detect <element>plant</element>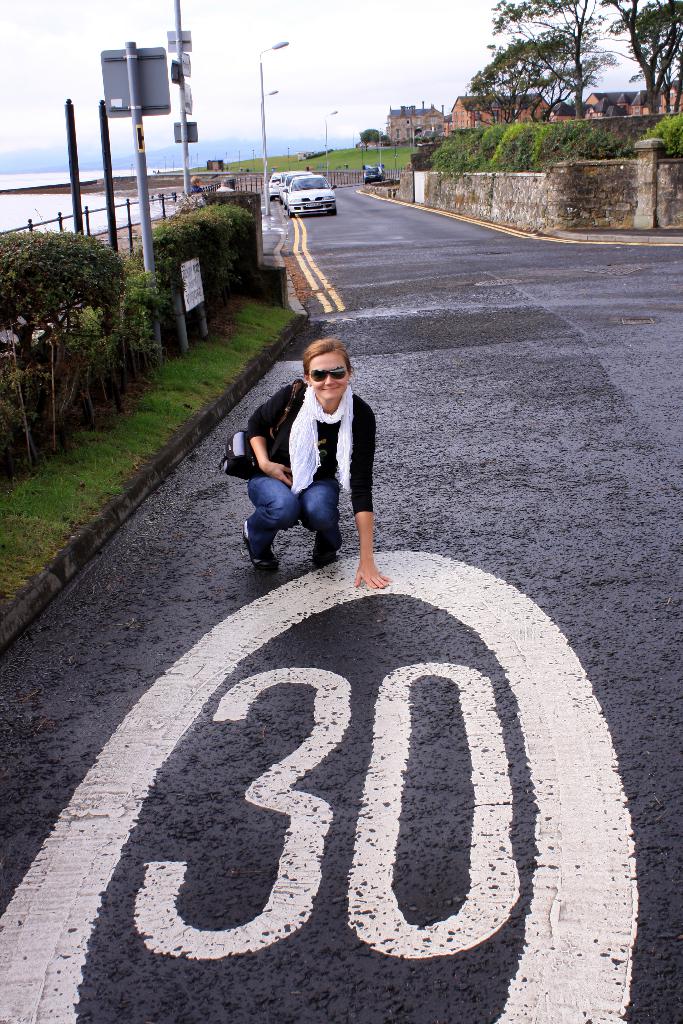
bbox=(642, 112, 682, 156)
